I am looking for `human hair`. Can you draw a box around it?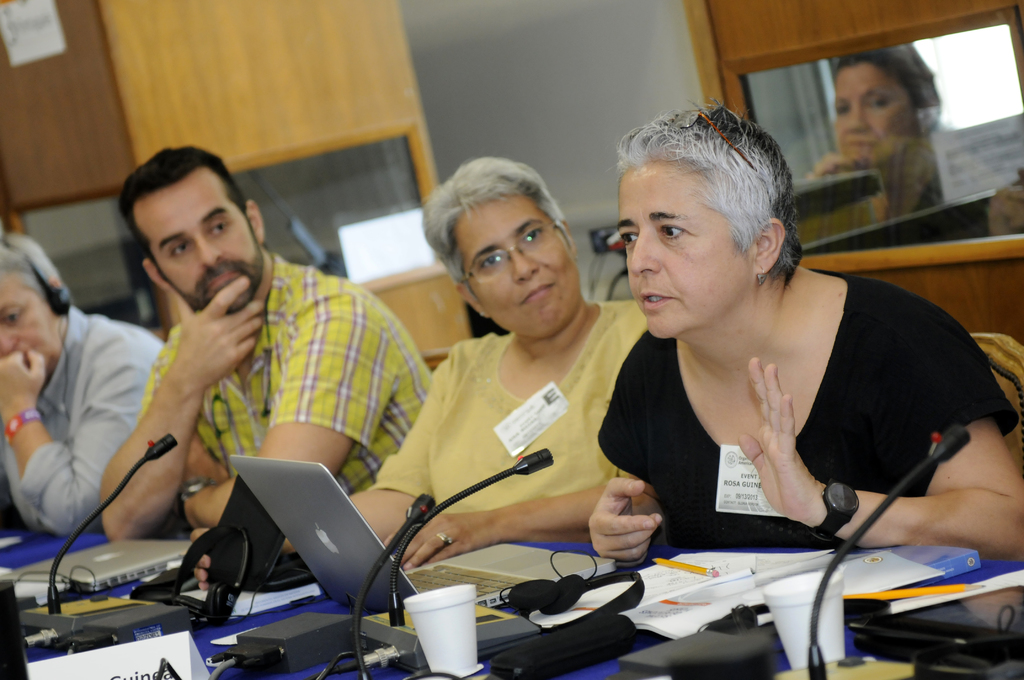
Sure, the bounding box is [835, 53, 943, 129].
